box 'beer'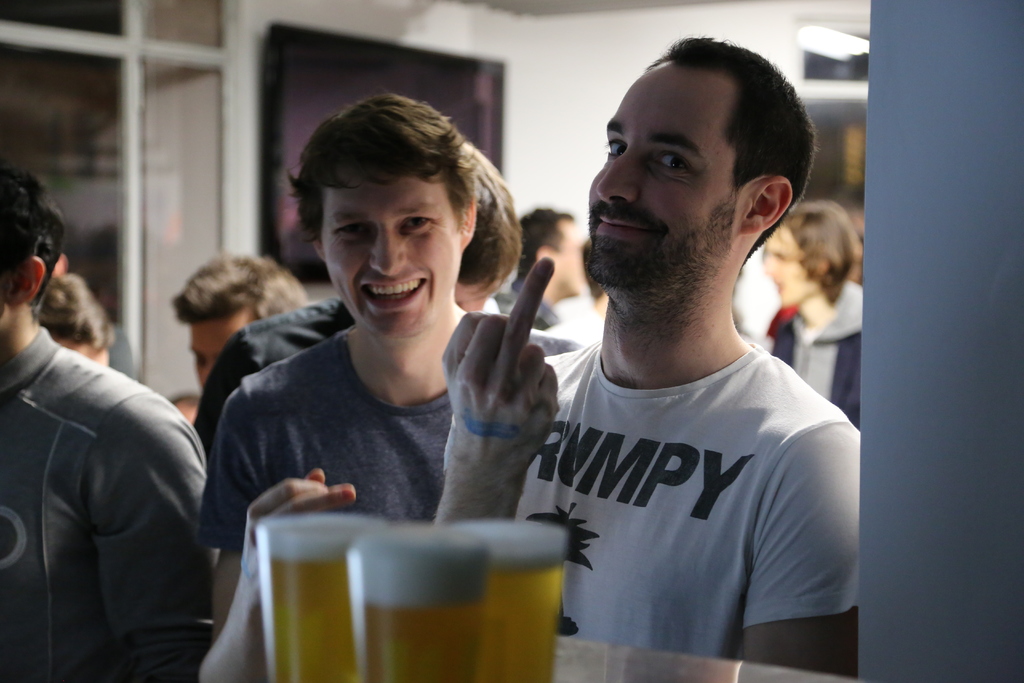
x1=260 y1=516 x2=394 y2=682
